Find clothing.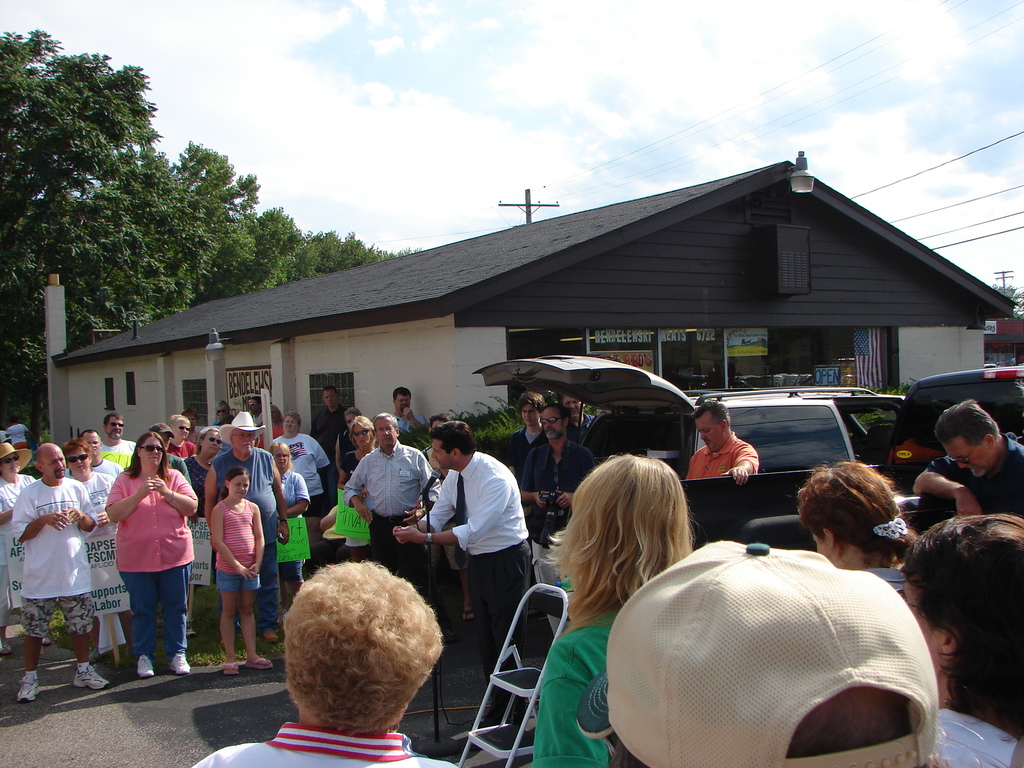
locate(108, 468, 196, 575).
